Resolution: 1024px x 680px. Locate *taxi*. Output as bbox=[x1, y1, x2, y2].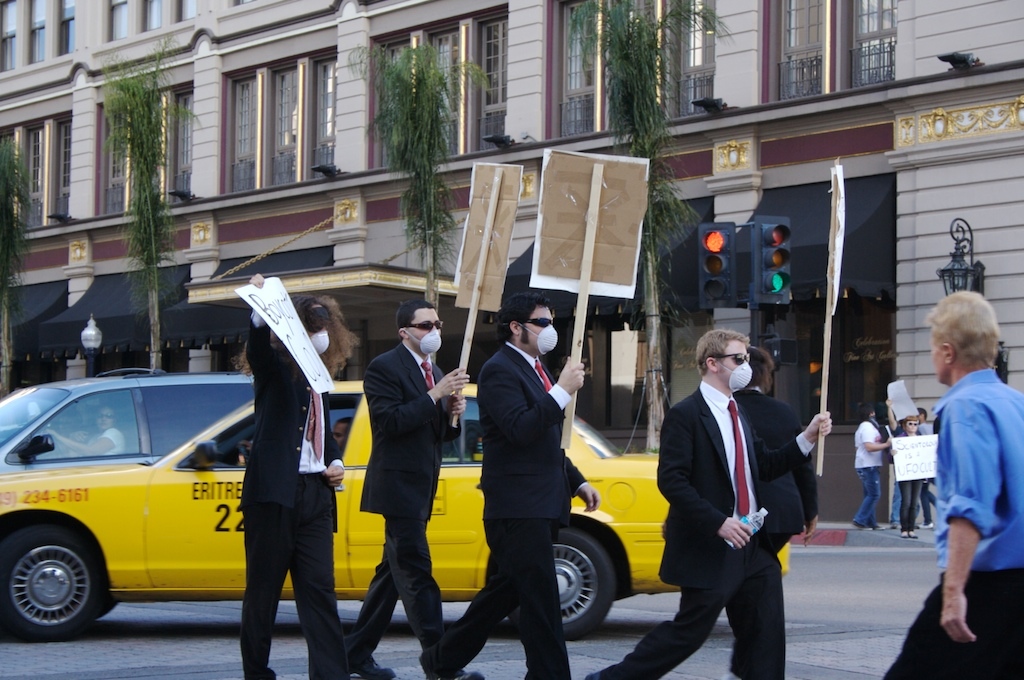
bbox=[0, 379, 792, 638].
